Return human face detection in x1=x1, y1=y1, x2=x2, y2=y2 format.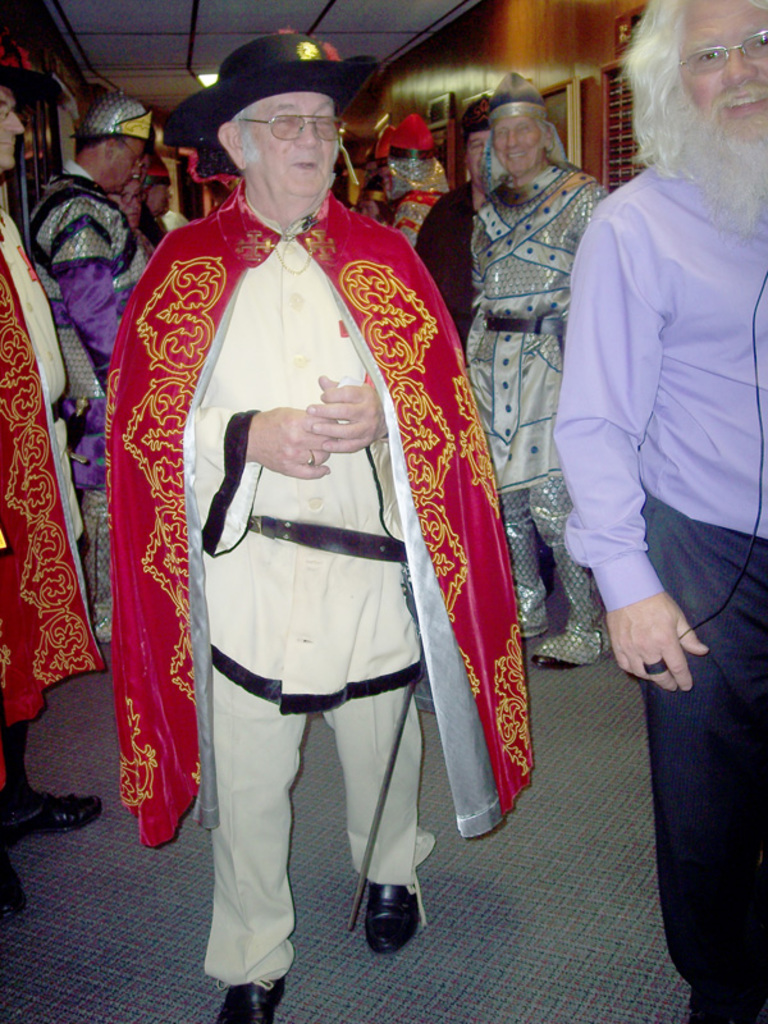
x1=467, y1=133, x2=489, y2=174.
